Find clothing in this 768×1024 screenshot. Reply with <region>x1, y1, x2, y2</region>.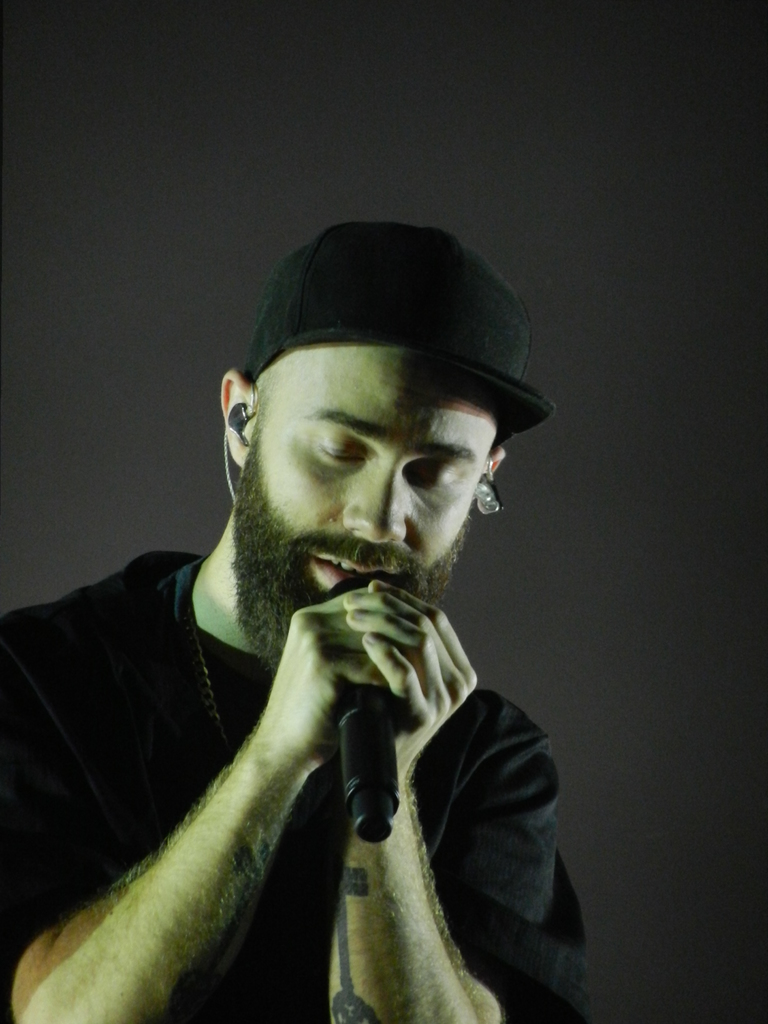
<region>0, 548, 585, 1023</region>.
